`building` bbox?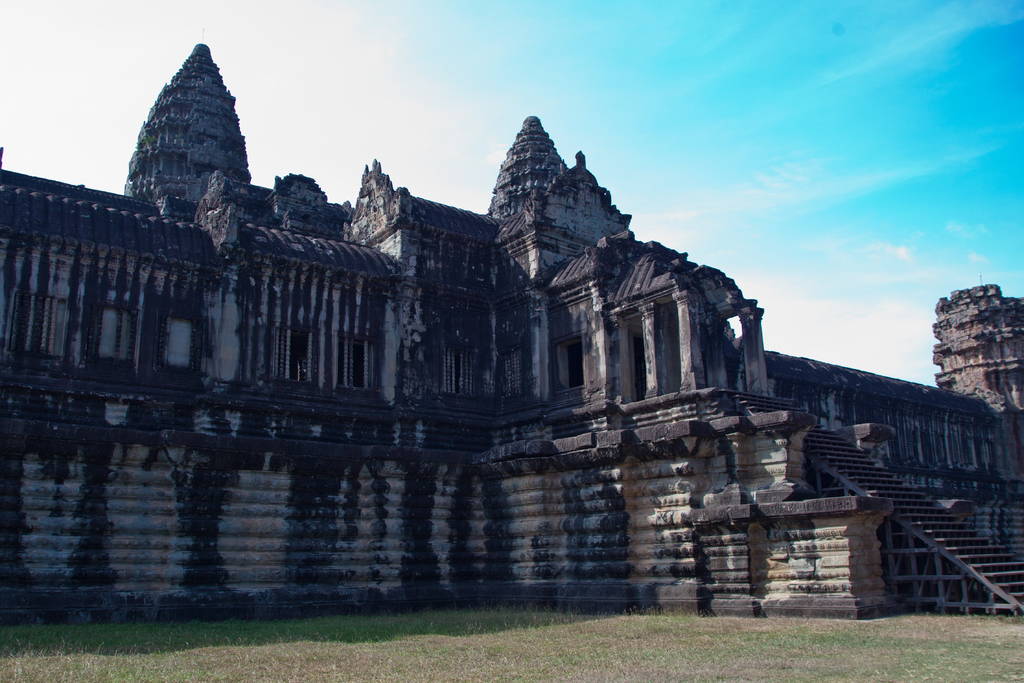
(0,25,1023,621)
